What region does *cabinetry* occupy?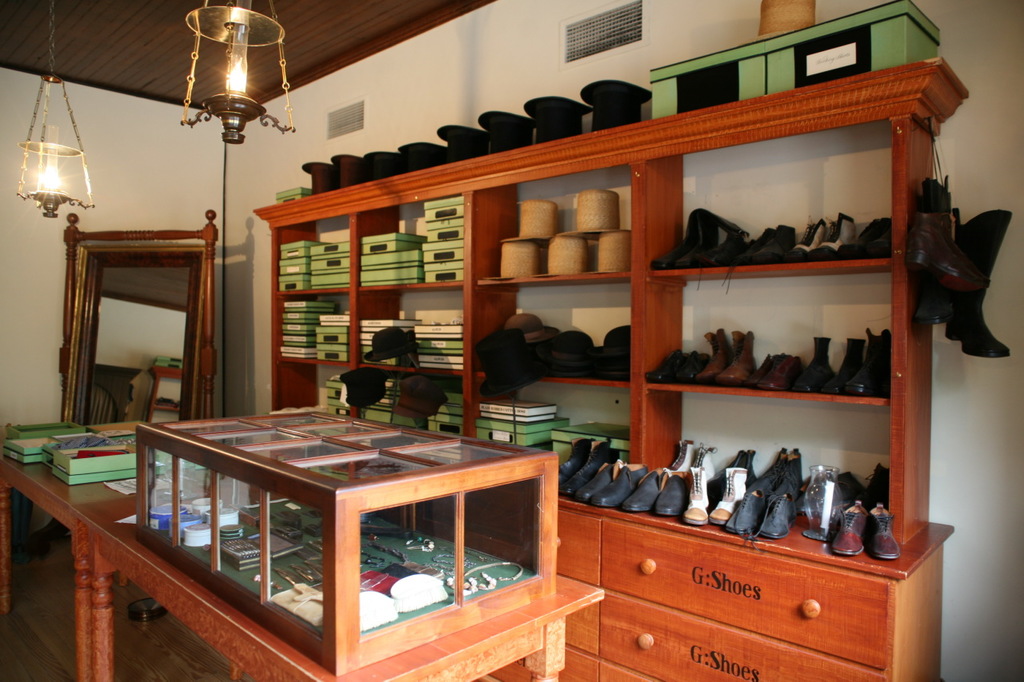
x1=598, y1=517, x2=943, y2=681.
